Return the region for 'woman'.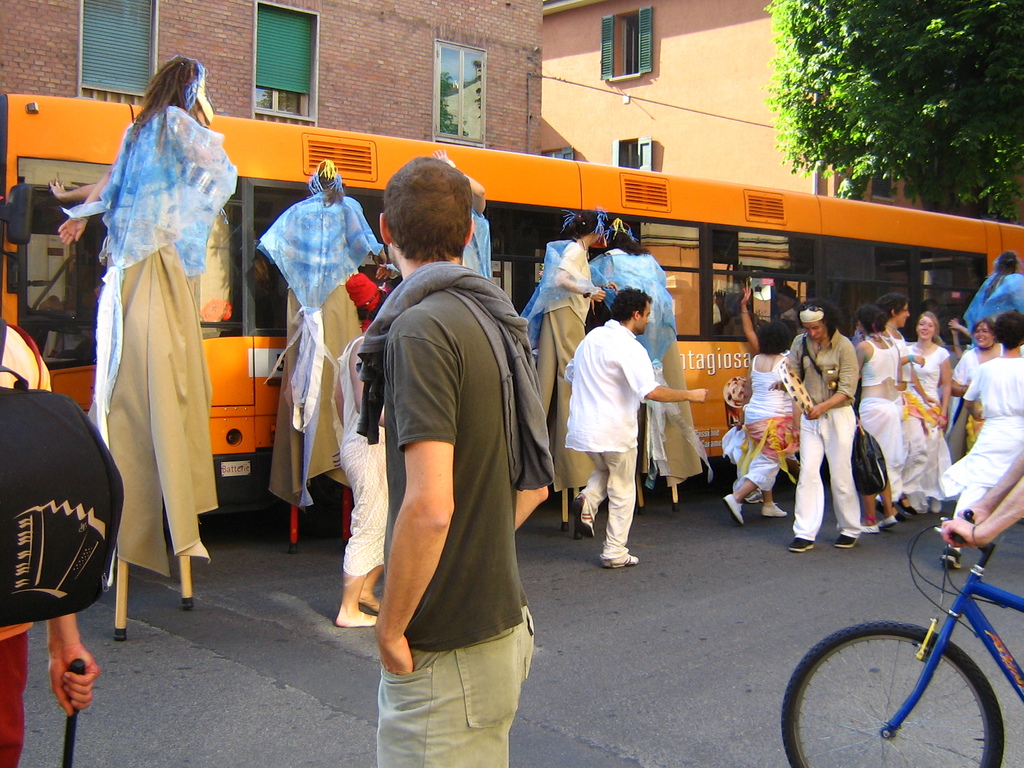
crop(955, 315, 998, 440).
